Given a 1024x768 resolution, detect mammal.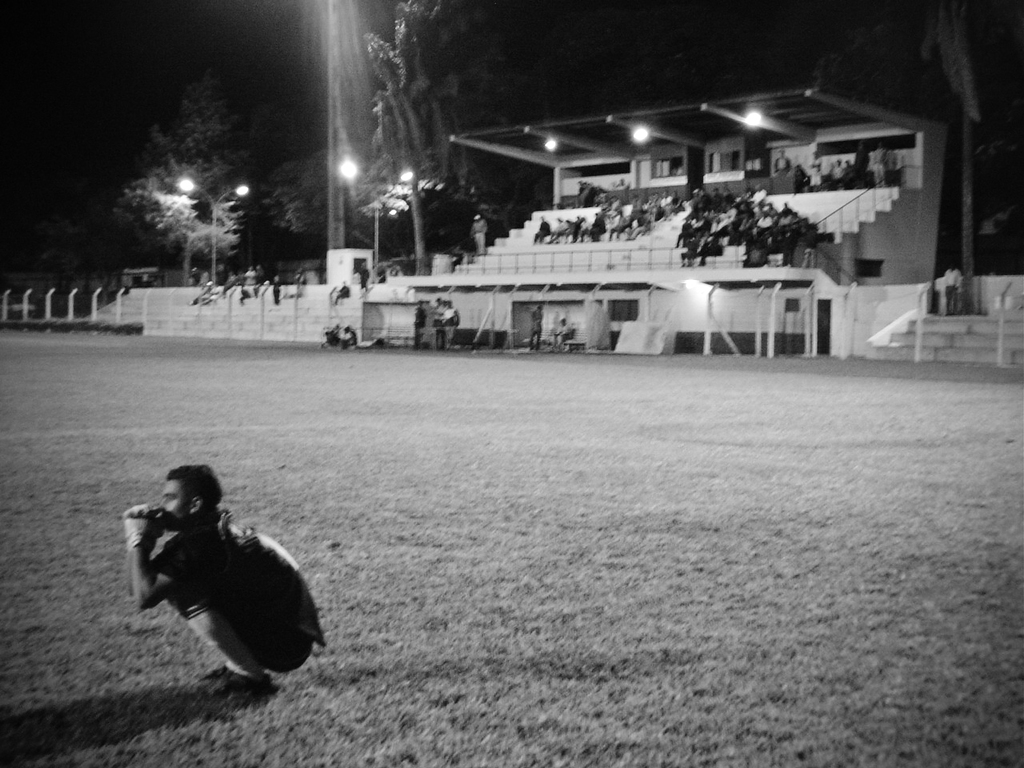
[x1=532, y1=303, x2=544, y2=350].
